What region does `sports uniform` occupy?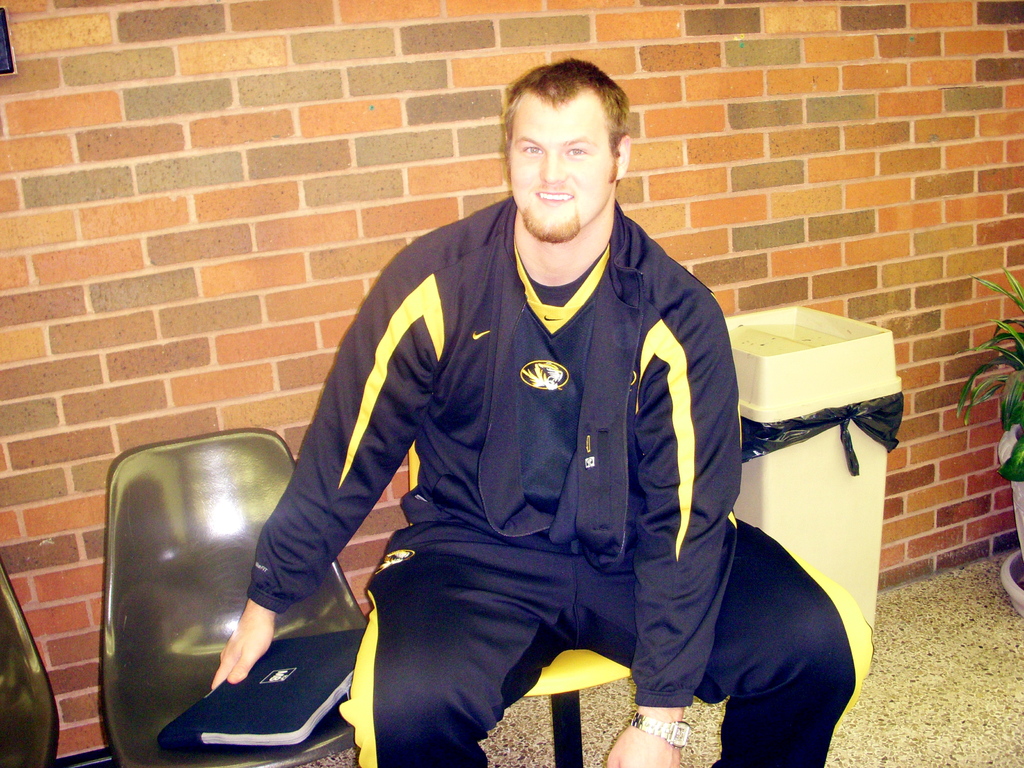
crop(235, 79, 810, 751).
